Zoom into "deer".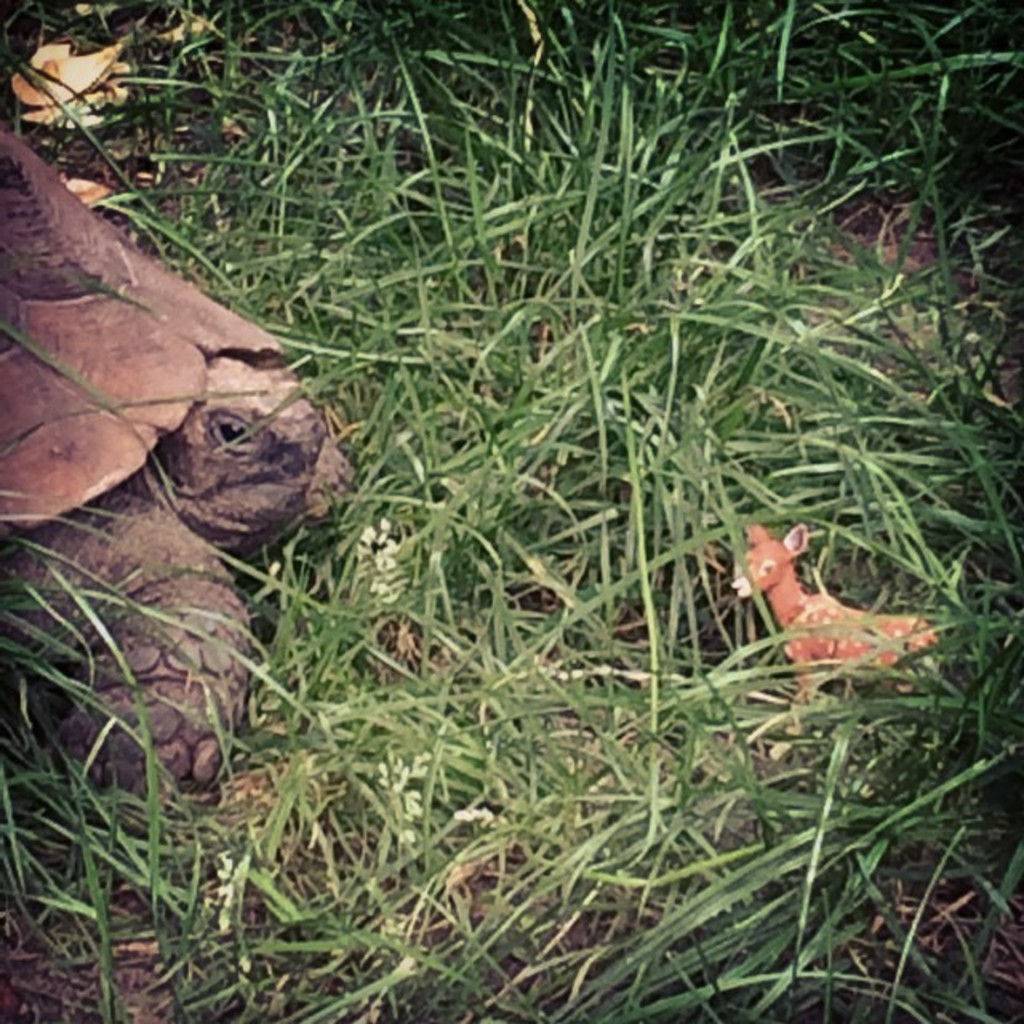
Zoom target: rect(725, 523, 930, 738).
